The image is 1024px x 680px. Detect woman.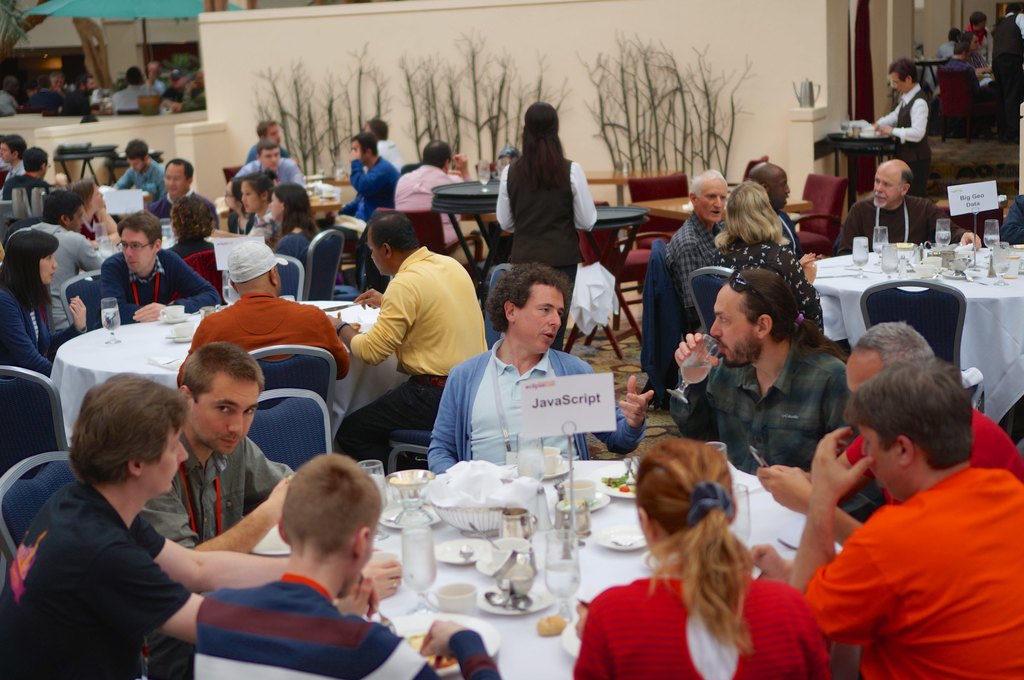
Detection: 243, 170, 285, 244.
